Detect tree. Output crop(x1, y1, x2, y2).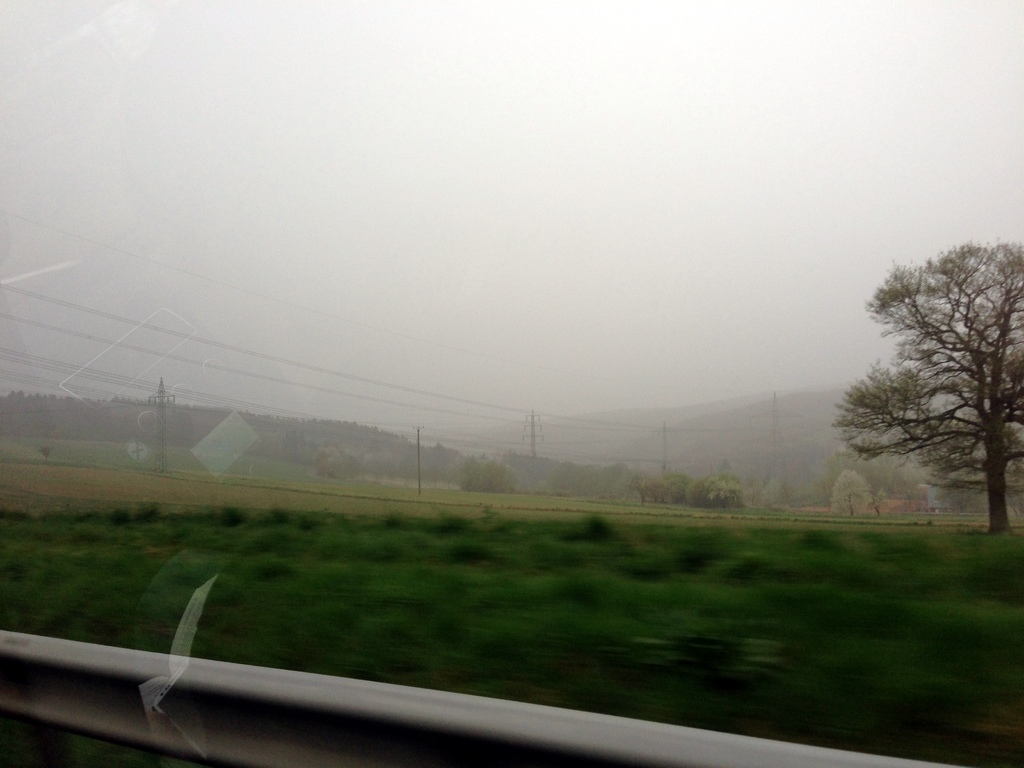
crop(836, 226, 1008, 541).
